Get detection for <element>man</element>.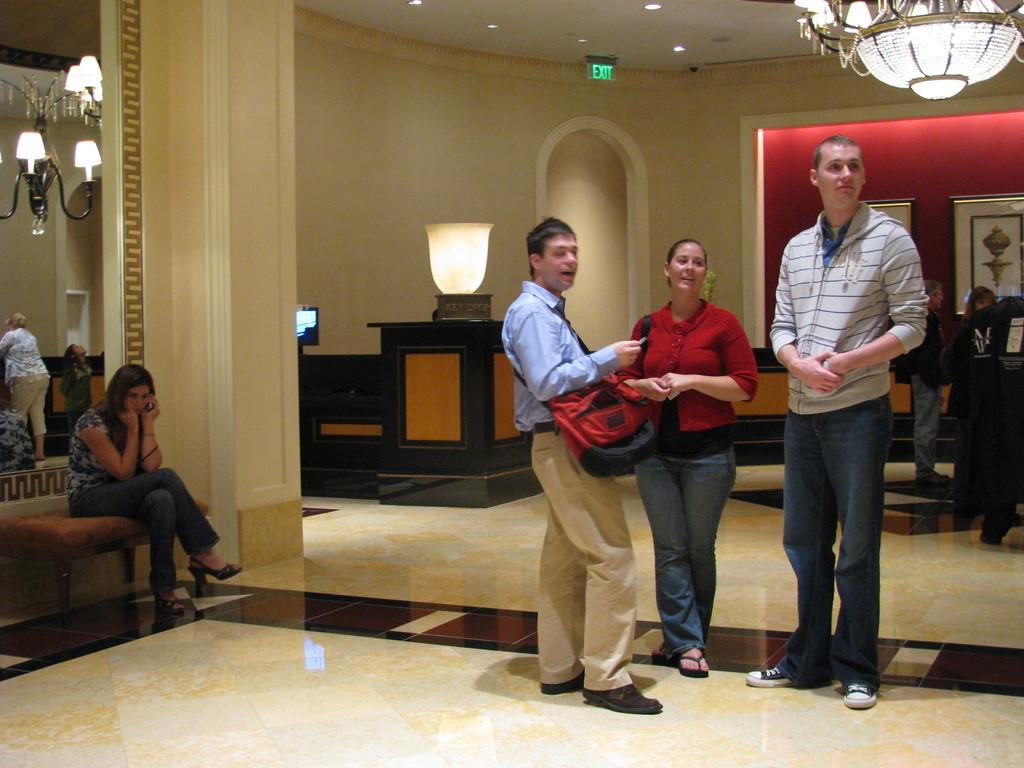
Detection: crop(755, 138, 933, 686).
